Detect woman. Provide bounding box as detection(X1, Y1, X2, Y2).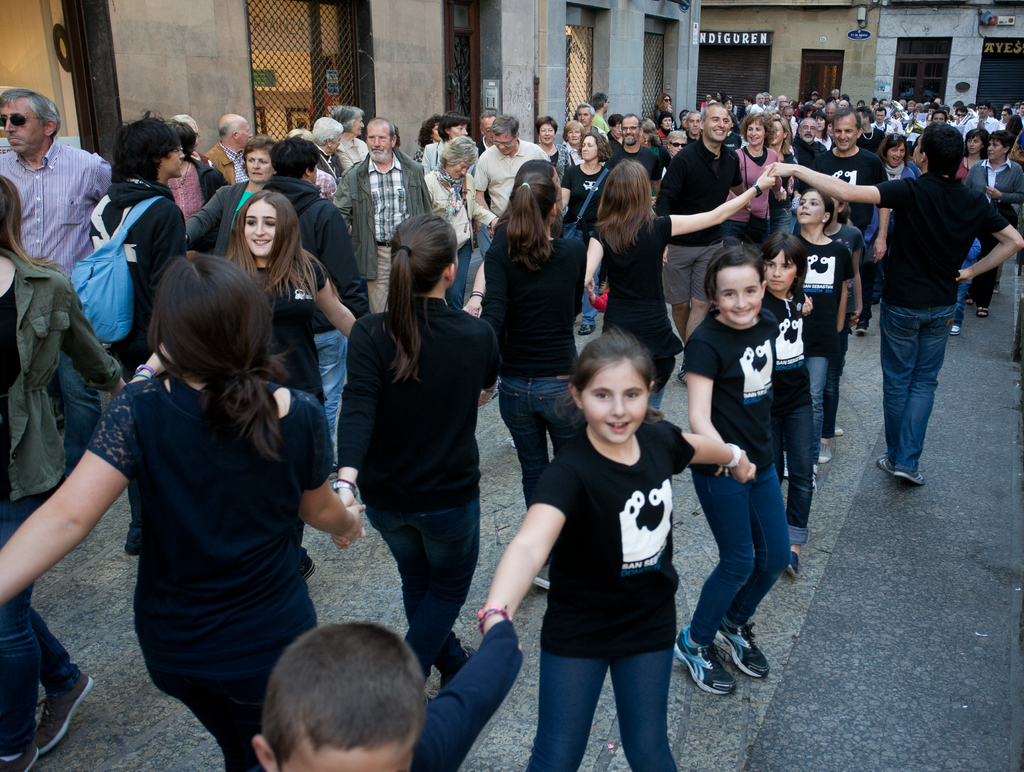
detection(911, 107, 924, 120).
